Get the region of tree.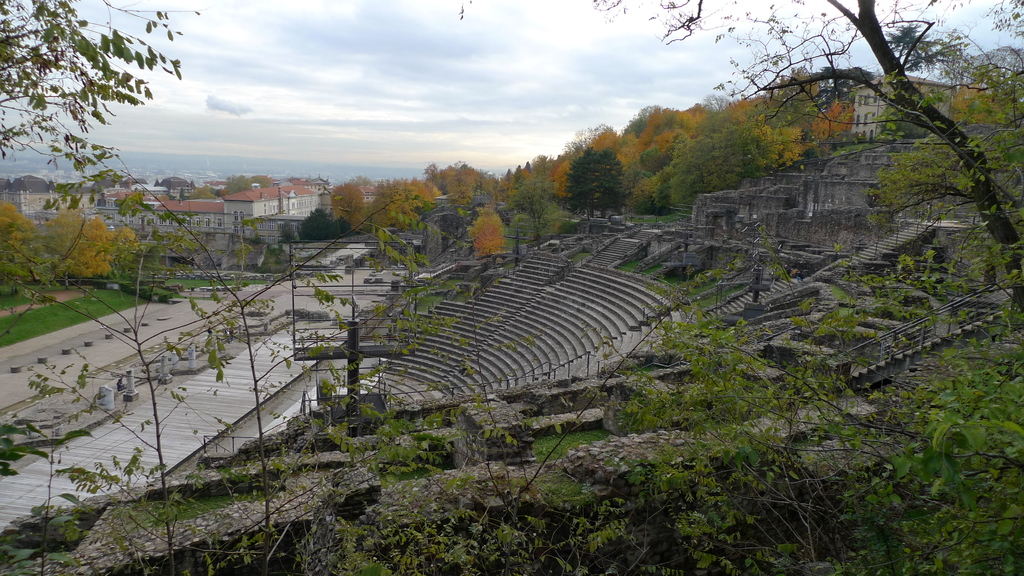
x1=604, y1=0, x2=1023, y2=307.
